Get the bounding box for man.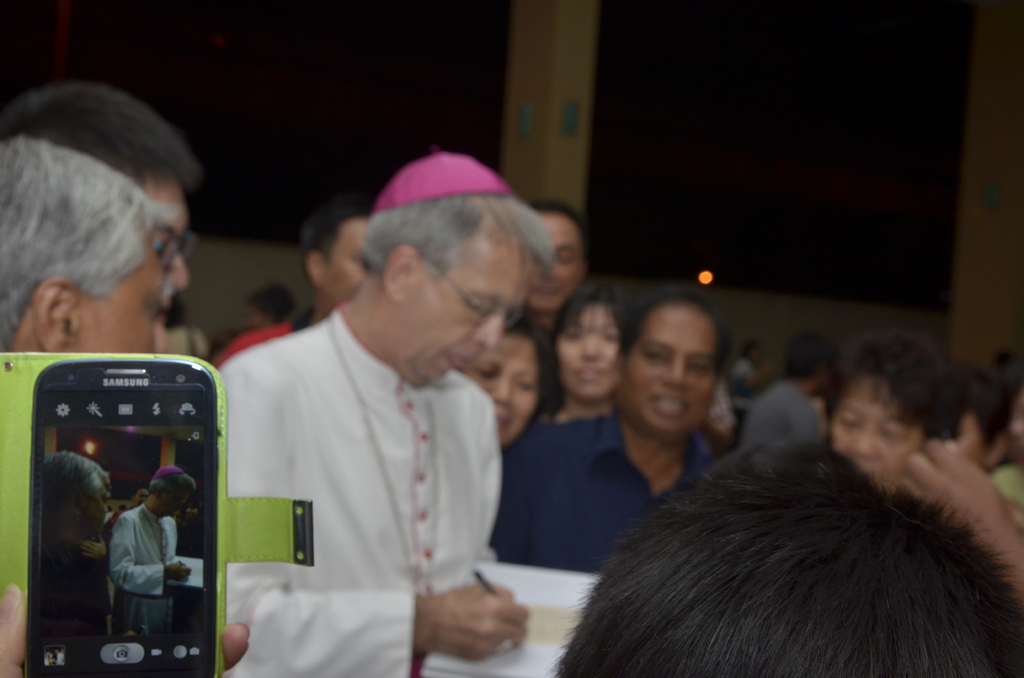
0 78 192 293.
